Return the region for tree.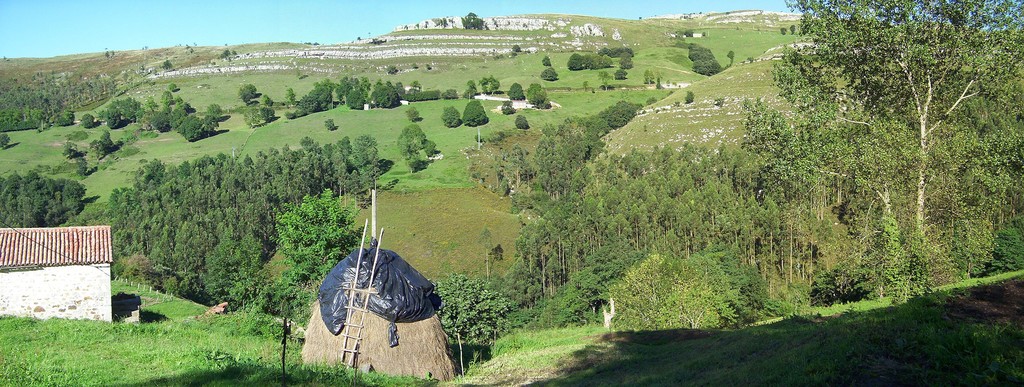
BBox(0, 132, 12, 150).
